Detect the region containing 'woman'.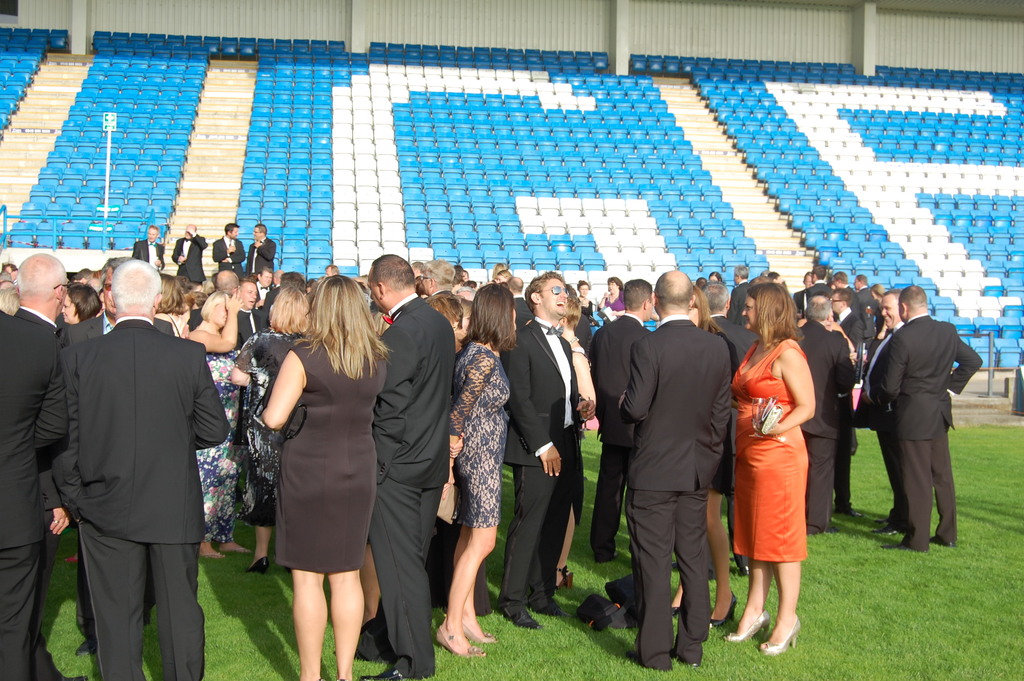
{"x1": 186, "y1": 290, "x2": 246, "y2": 559}.
